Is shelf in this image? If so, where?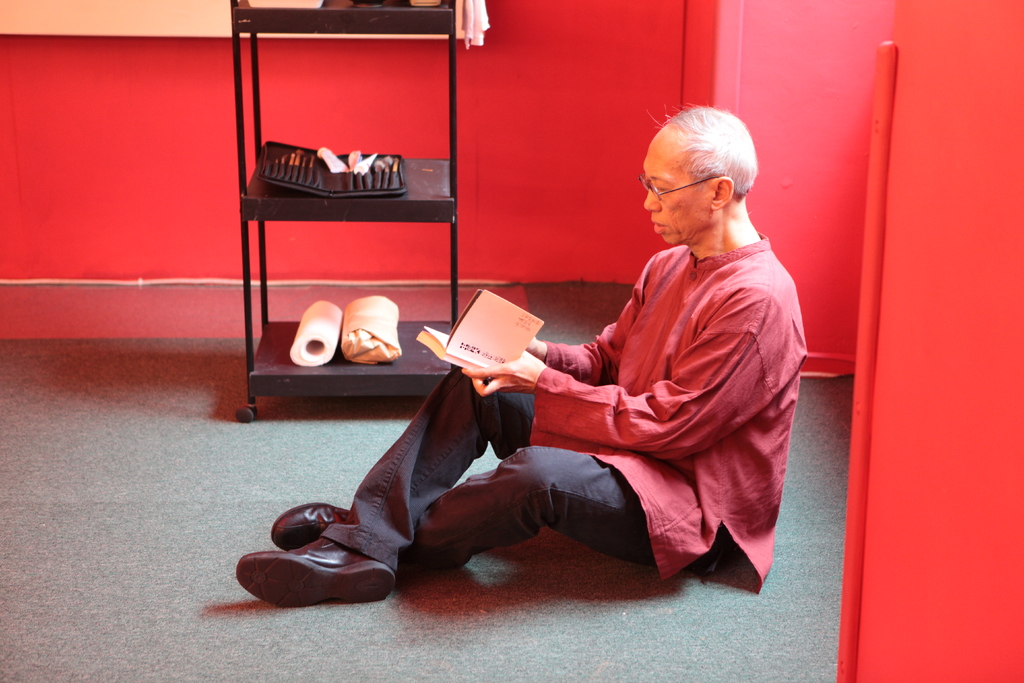
Yes, at bbox=(233, 8, 461, 38).
